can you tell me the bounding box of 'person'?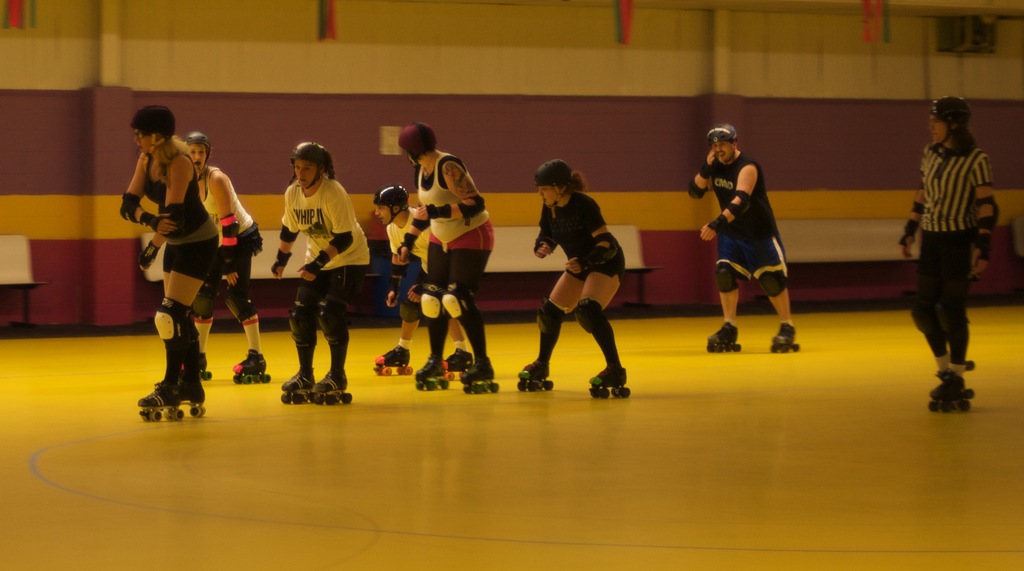
<box>376,182,473,374</box>.
